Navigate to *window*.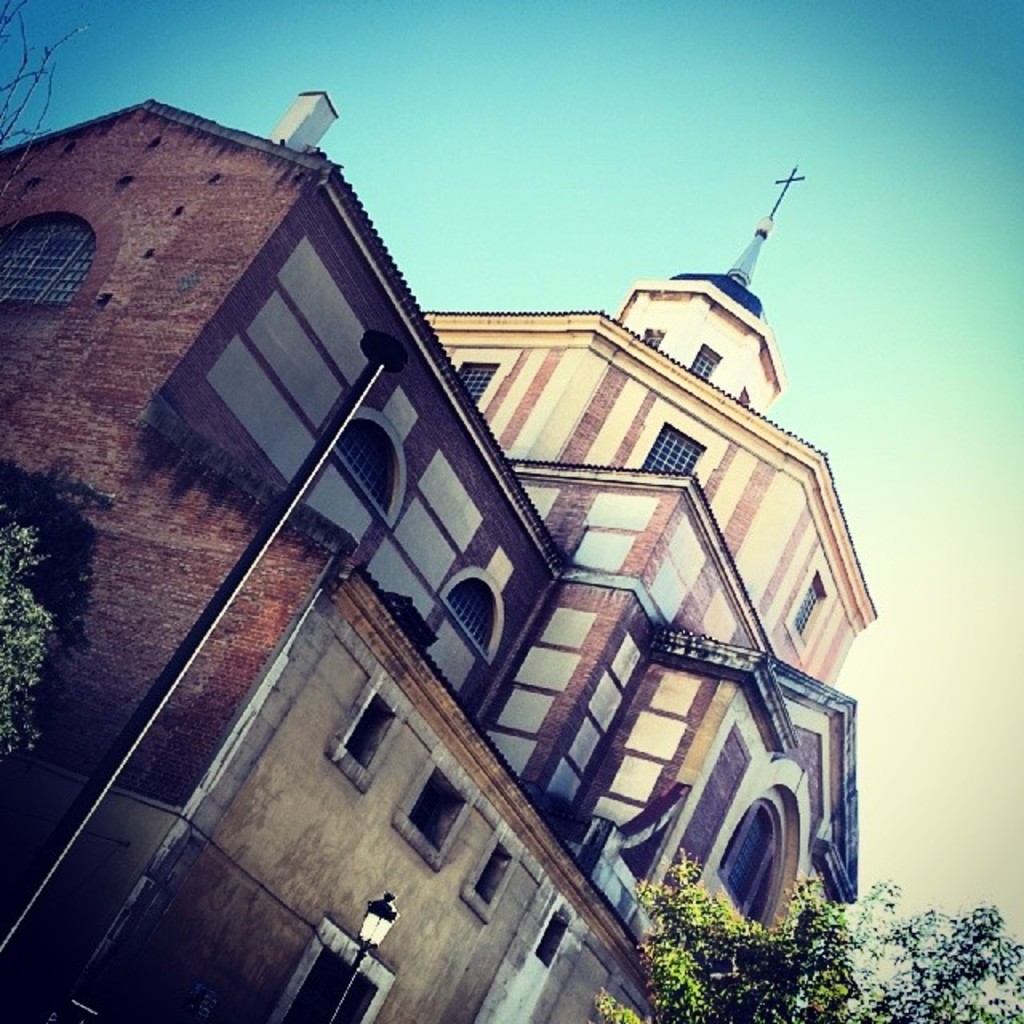
Navigation target: [0, 214, 93, 402].
